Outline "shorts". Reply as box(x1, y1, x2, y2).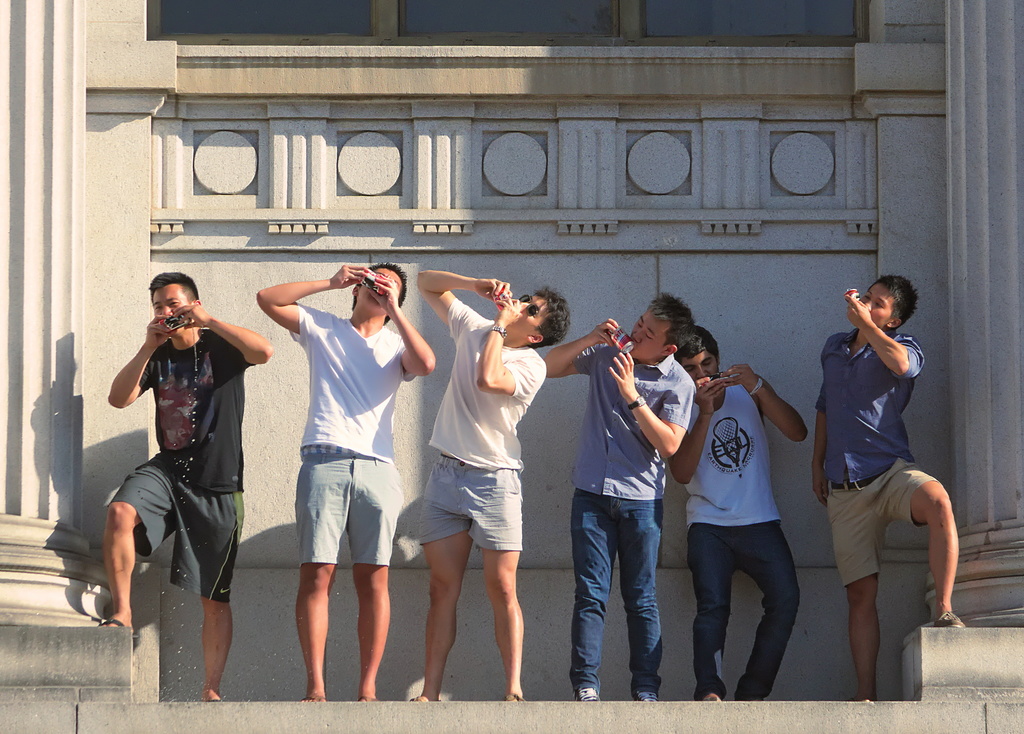
box(110, 450, 244, 600).
